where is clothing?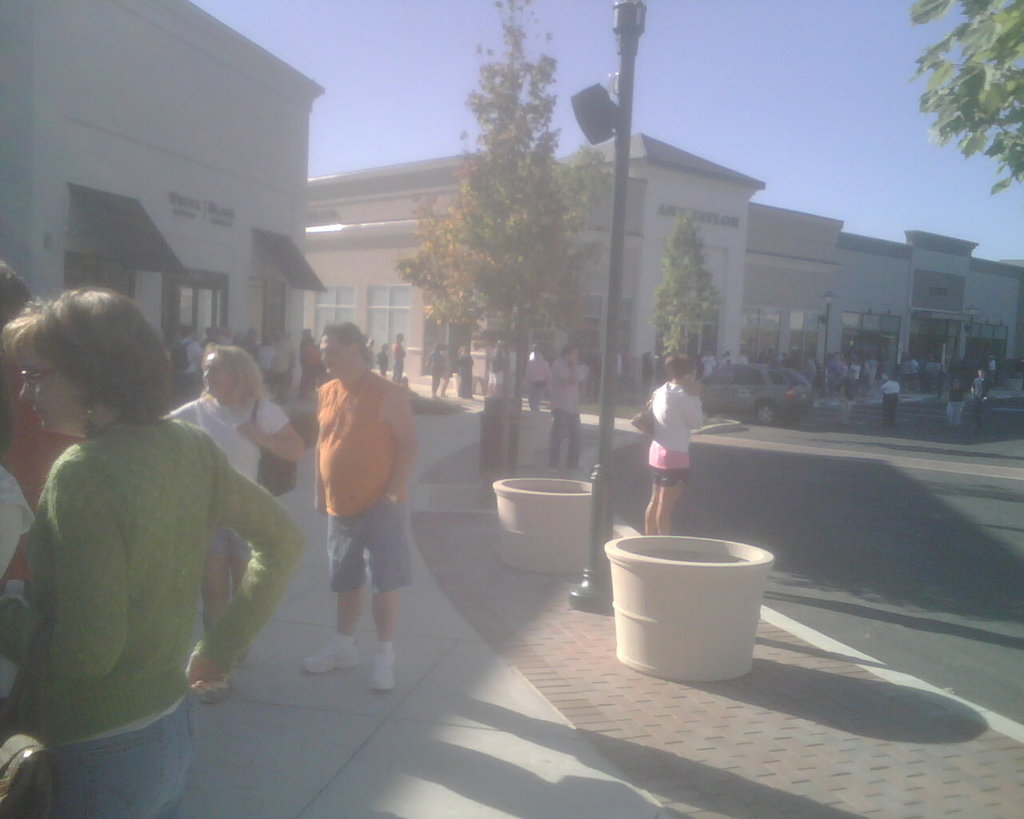
24:418:299:818.
